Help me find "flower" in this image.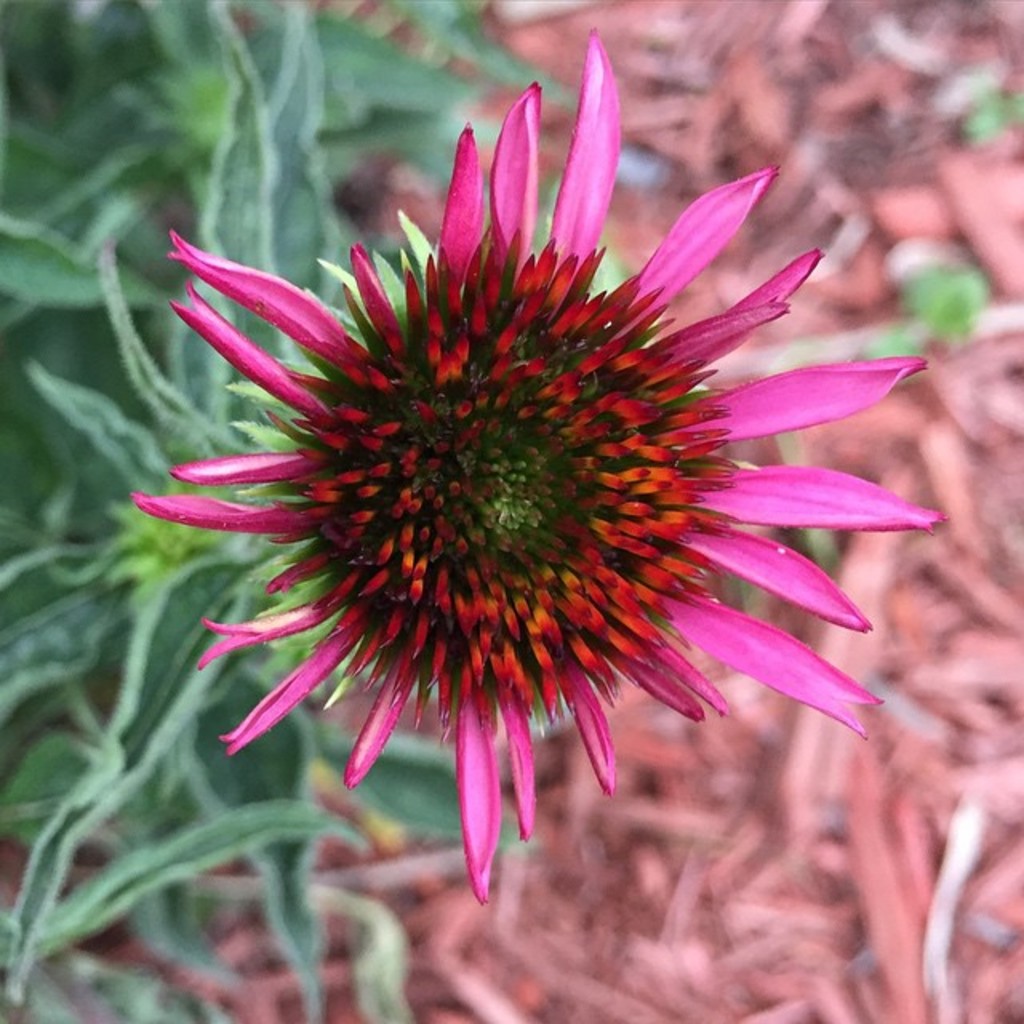
Found it: (left=82, top=110, right=963, bottom=901).
